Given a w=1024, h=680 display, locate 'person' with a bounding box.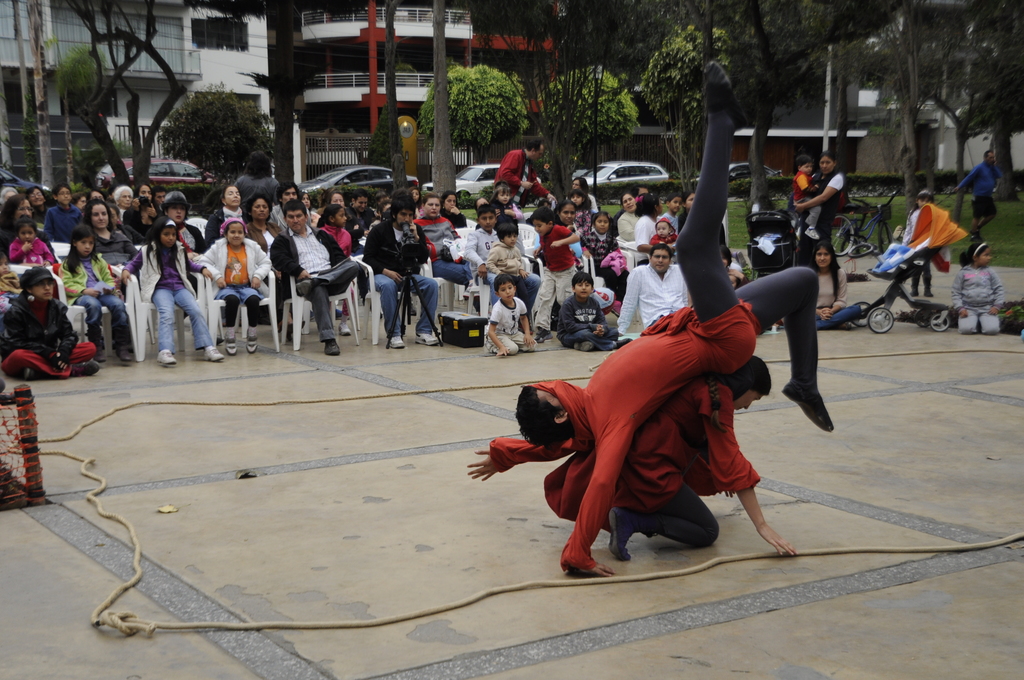
Located: x1=906 y1=188 x2=955 y2=293.
